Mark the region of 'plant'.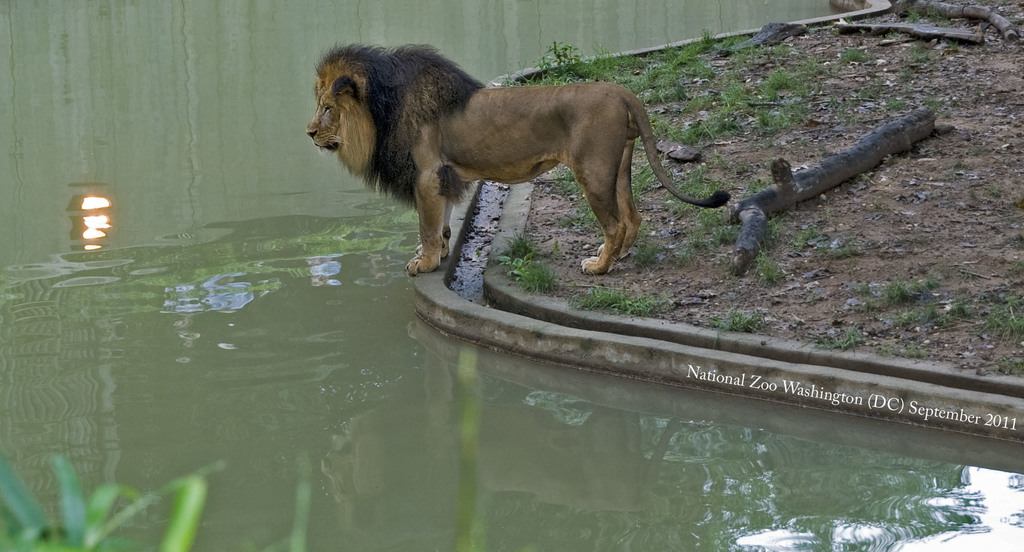
Region: Rect(440, 345, 485, 551).
